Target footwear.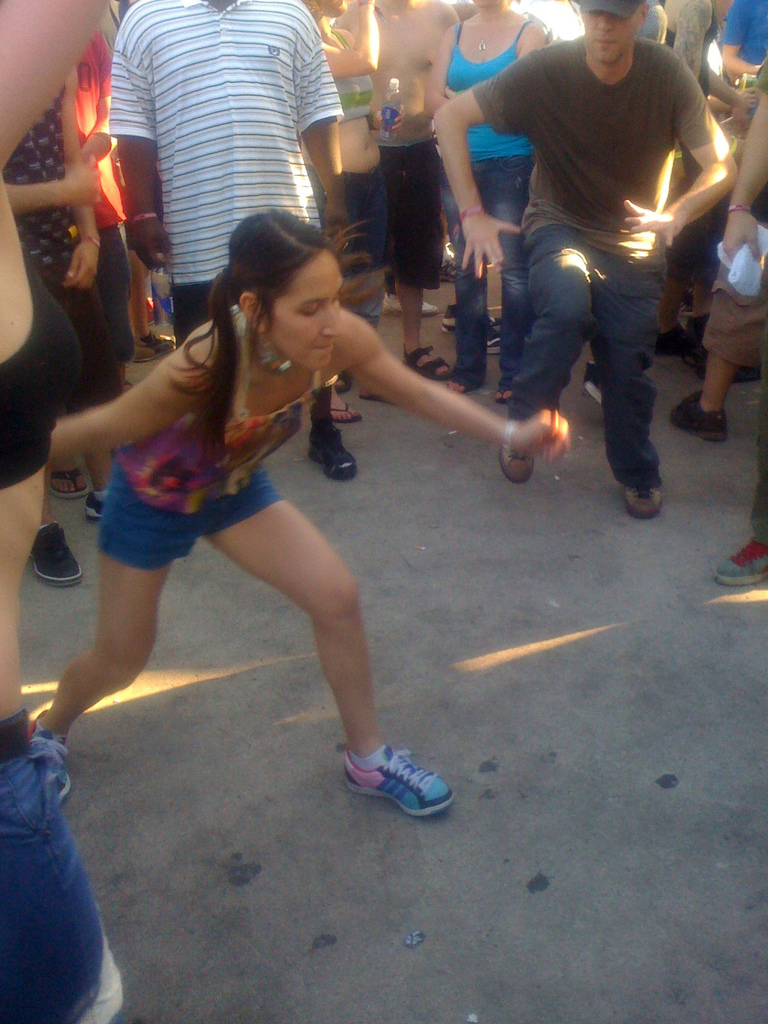
Target region: region(660, 328, 696, 351).
